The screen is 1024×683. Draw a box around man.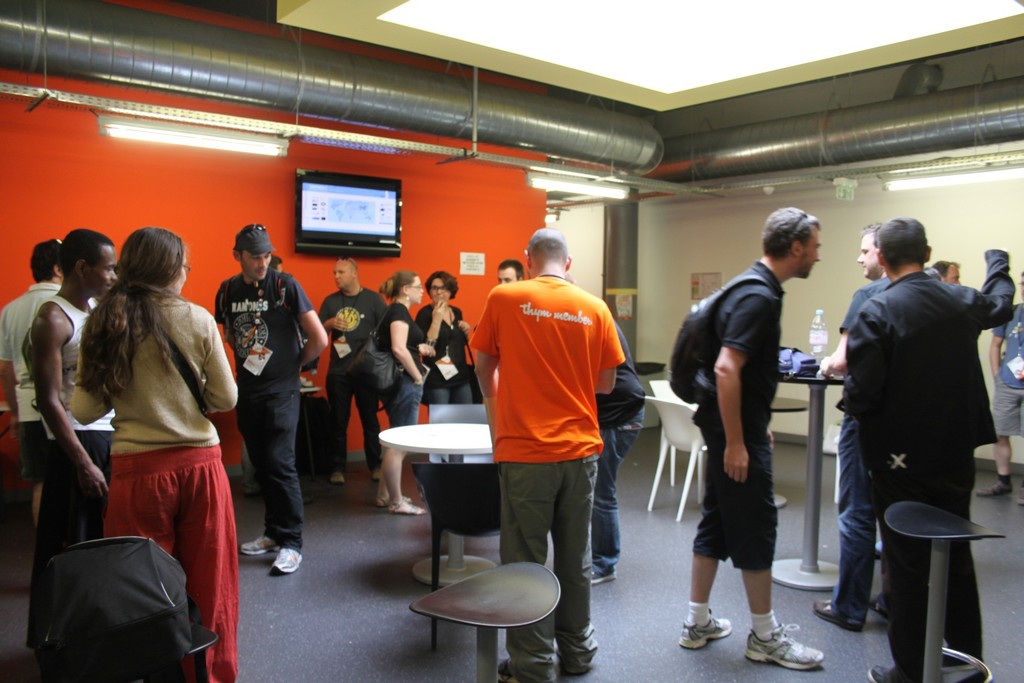
l=325, t=252, r=384, b=488.
